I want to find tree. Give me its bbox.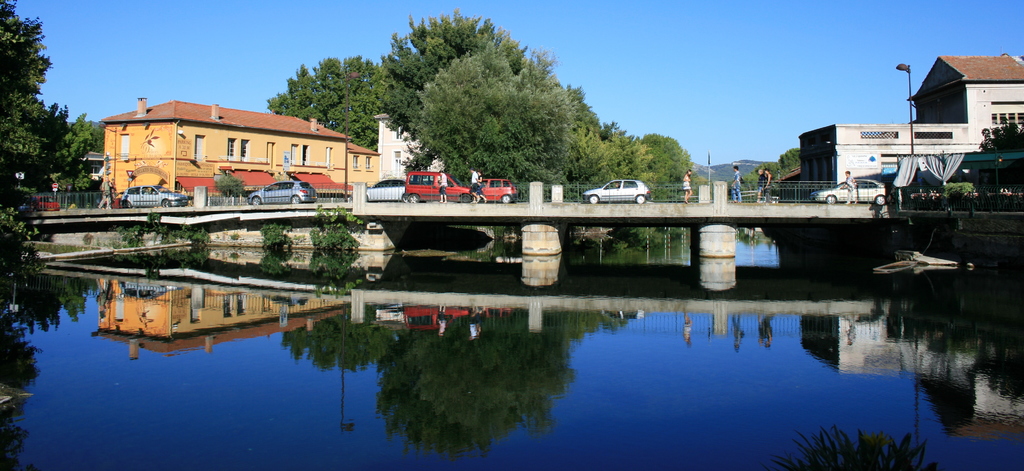
{"x1": 0, "y1": 0, "x2": 106, "y2": 258}.
